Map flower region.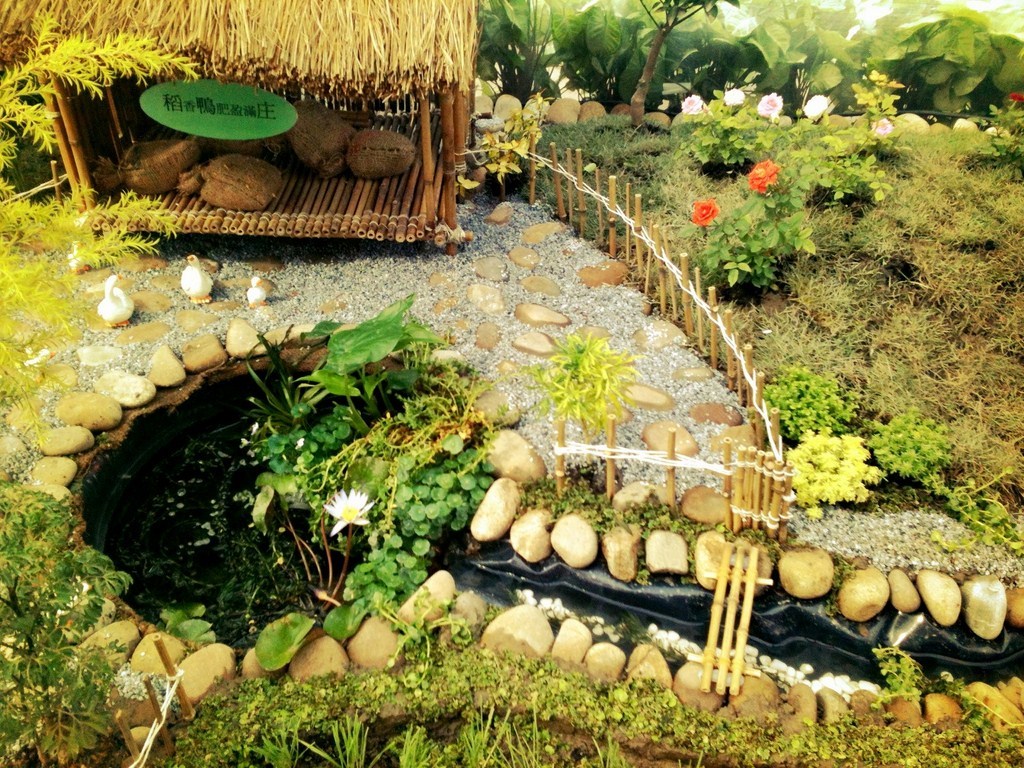
Mapped to region(248, 418, 262, 437).
